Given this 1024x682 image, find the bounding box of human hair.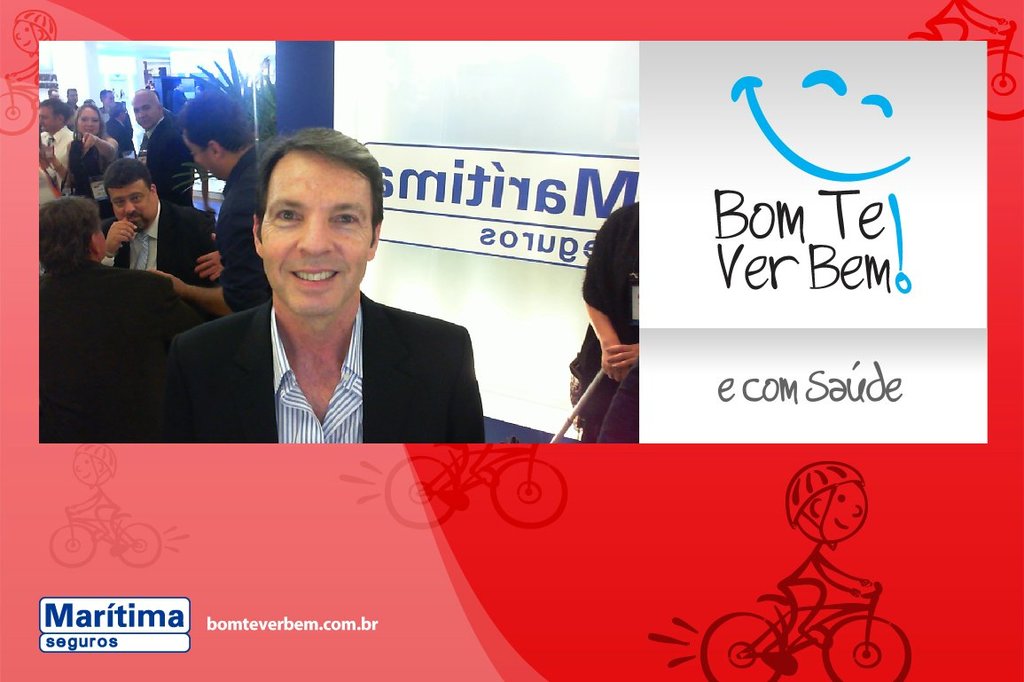
region(239, 125, 374, 259).
